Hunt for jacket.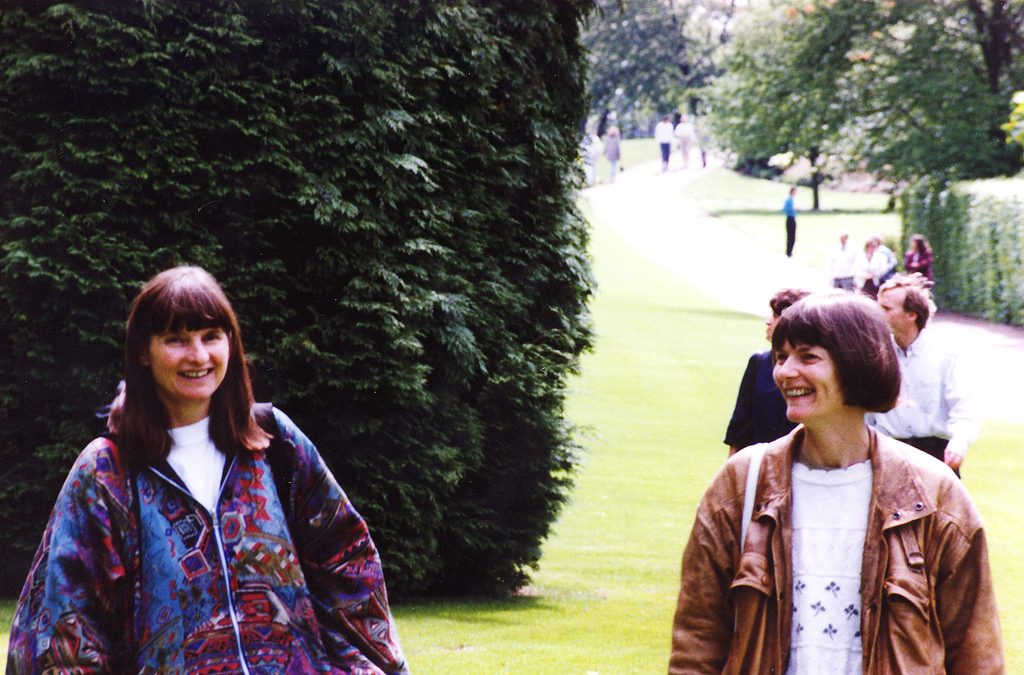
Hunted down at 11/395/404/674.
